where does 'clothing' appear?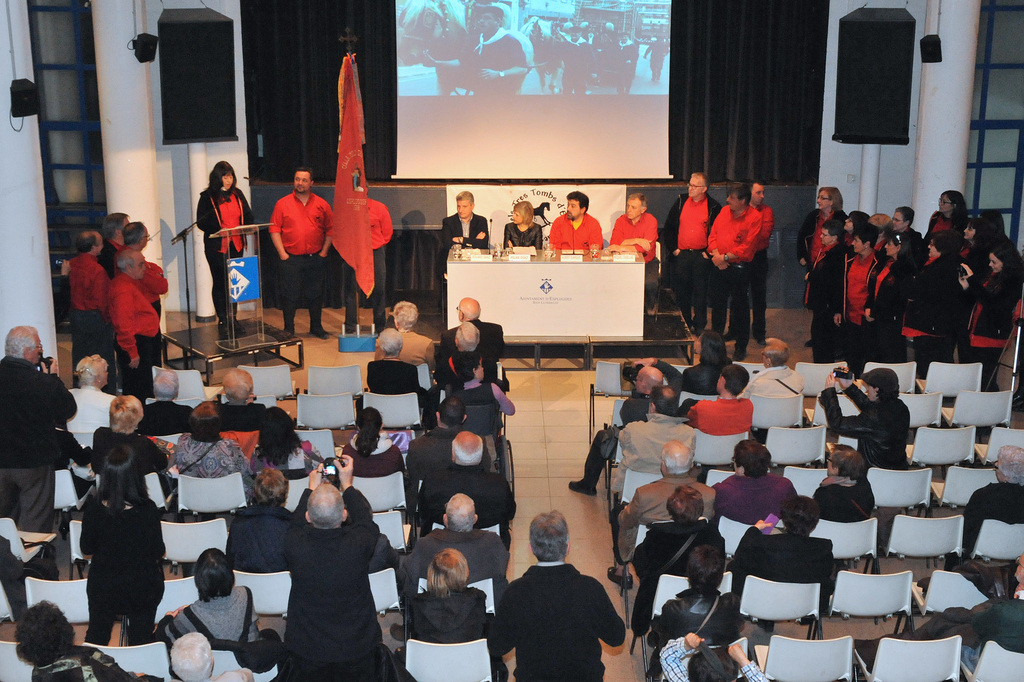
Appears at pyautogui.locateOnScreen(88, 428, 177, 494).
